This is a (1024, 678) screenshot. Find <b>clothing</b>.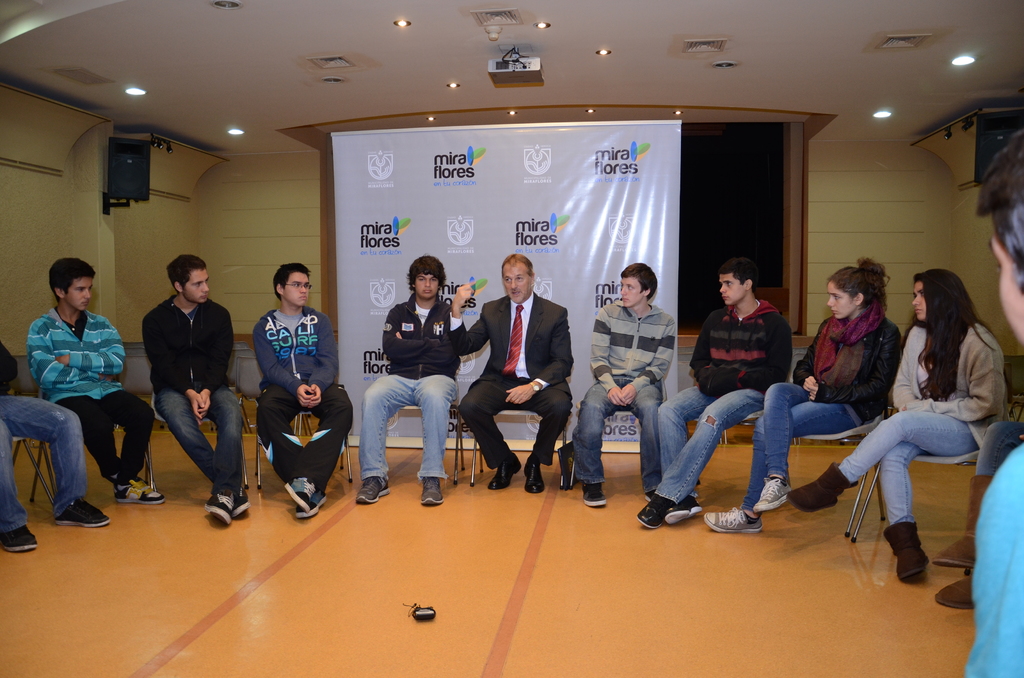
Bounding box: [655, 300, 796, 507].
